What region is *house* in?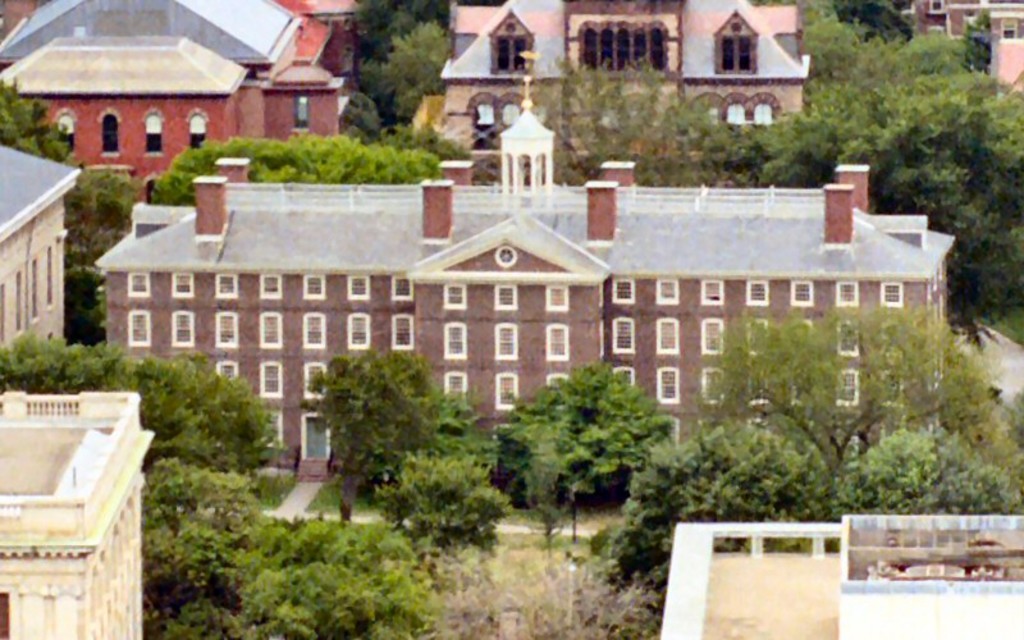
crop(655, 513, 1023, 639).
